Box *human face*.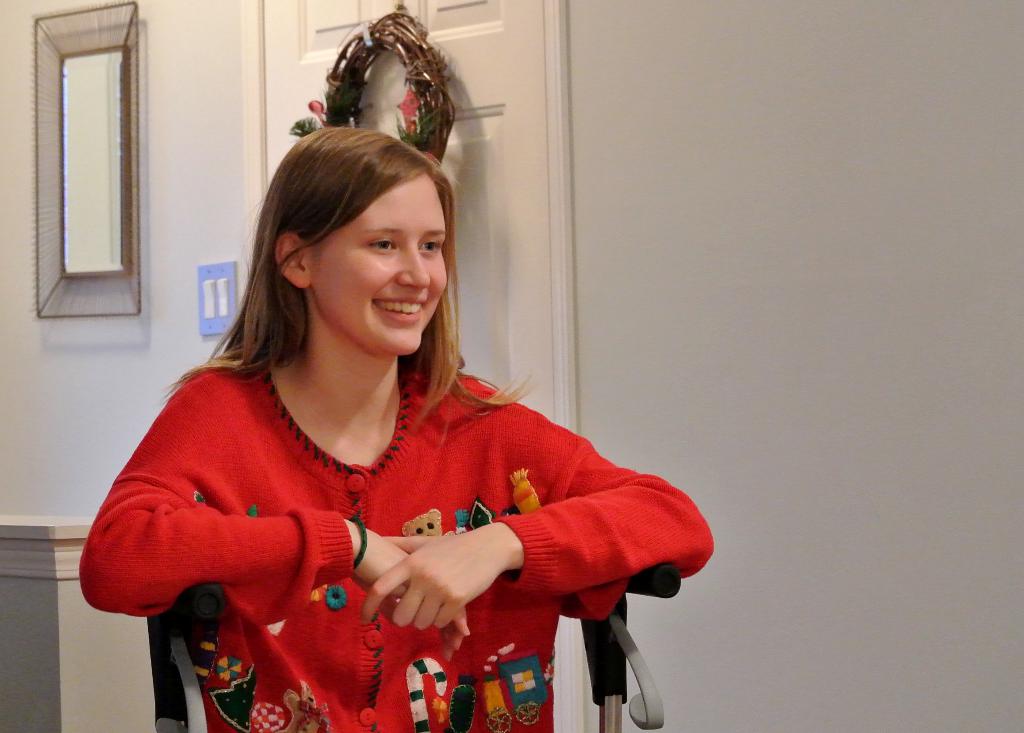
Rect(306, 170, 456, 366).
